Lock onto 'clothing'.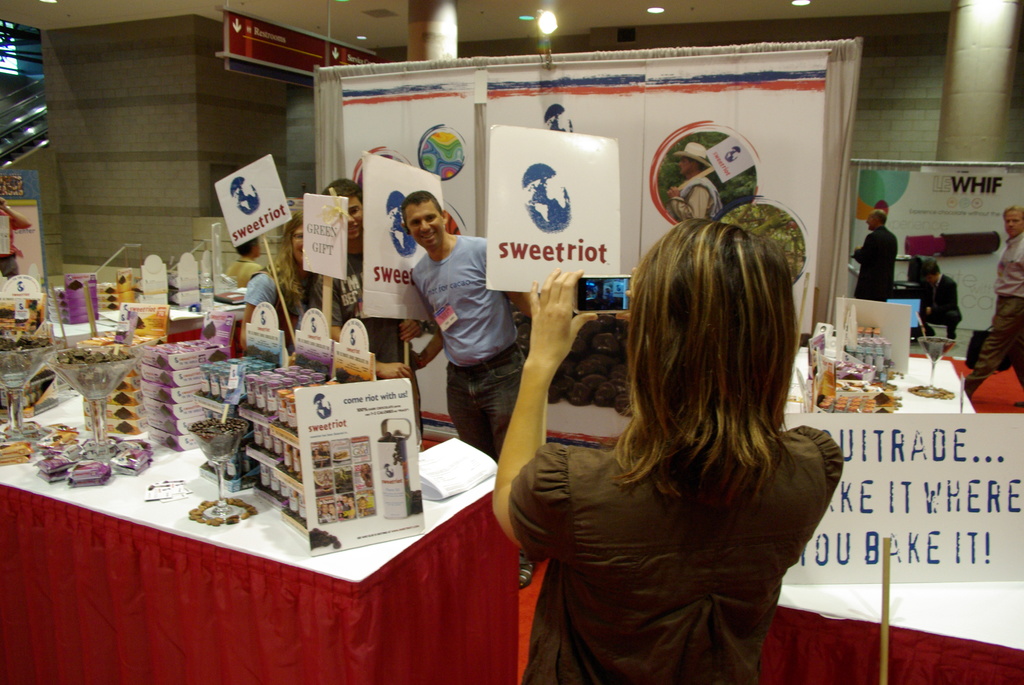
Locked: select_region(855, 227, 898, 297).
